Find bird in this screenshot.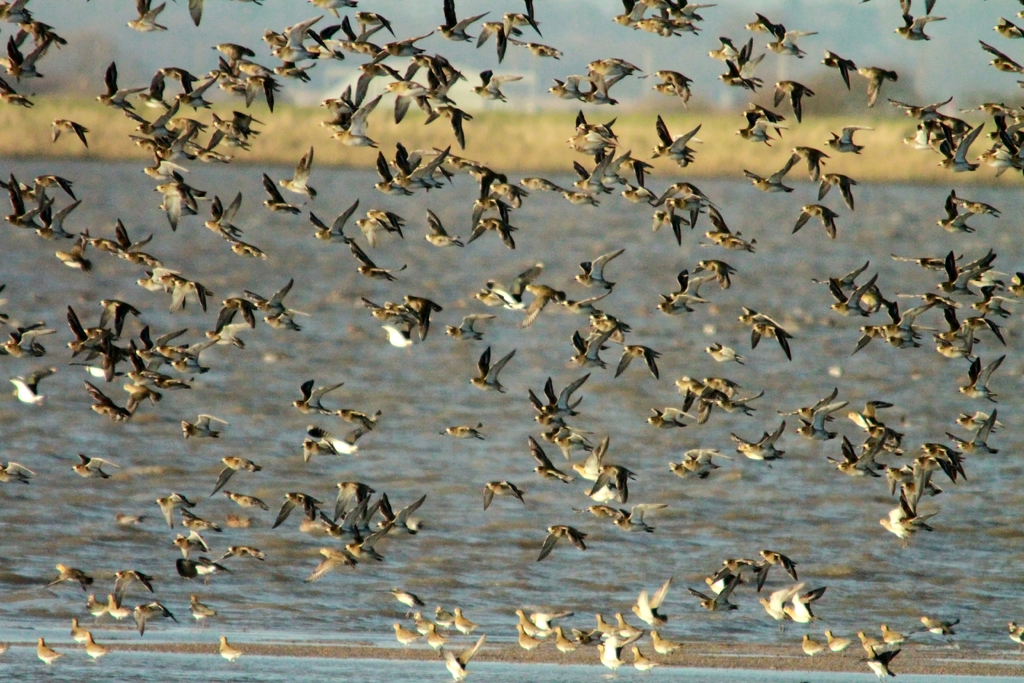
The bounding box for bird is <box>468,70,532,97</box>.
